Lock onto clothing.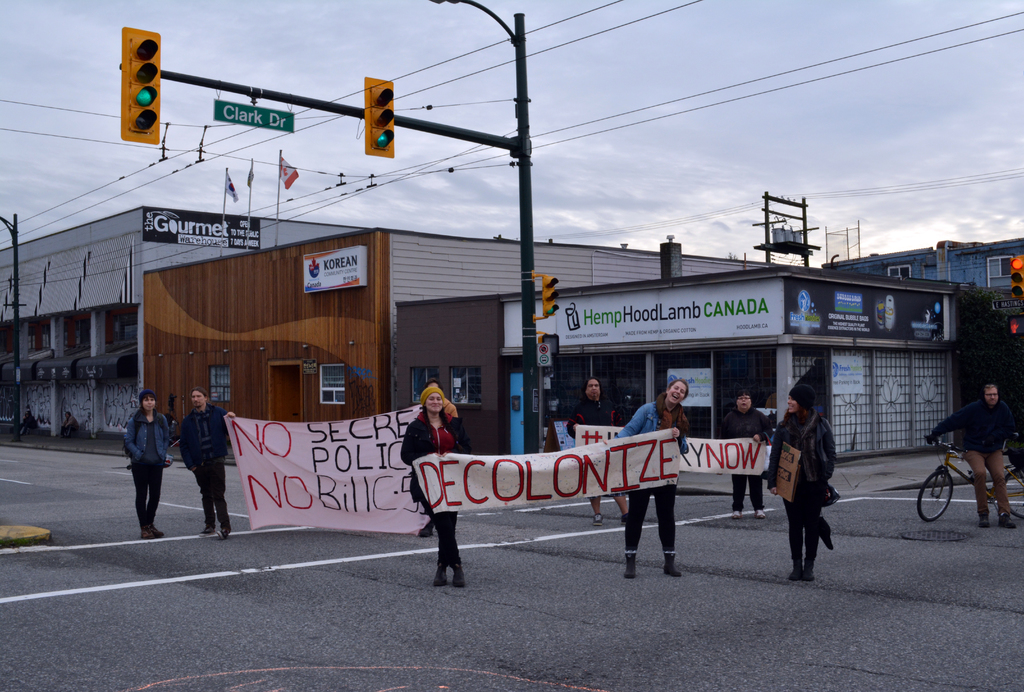
Locked: BBox(931, 398, 1016, 516).
